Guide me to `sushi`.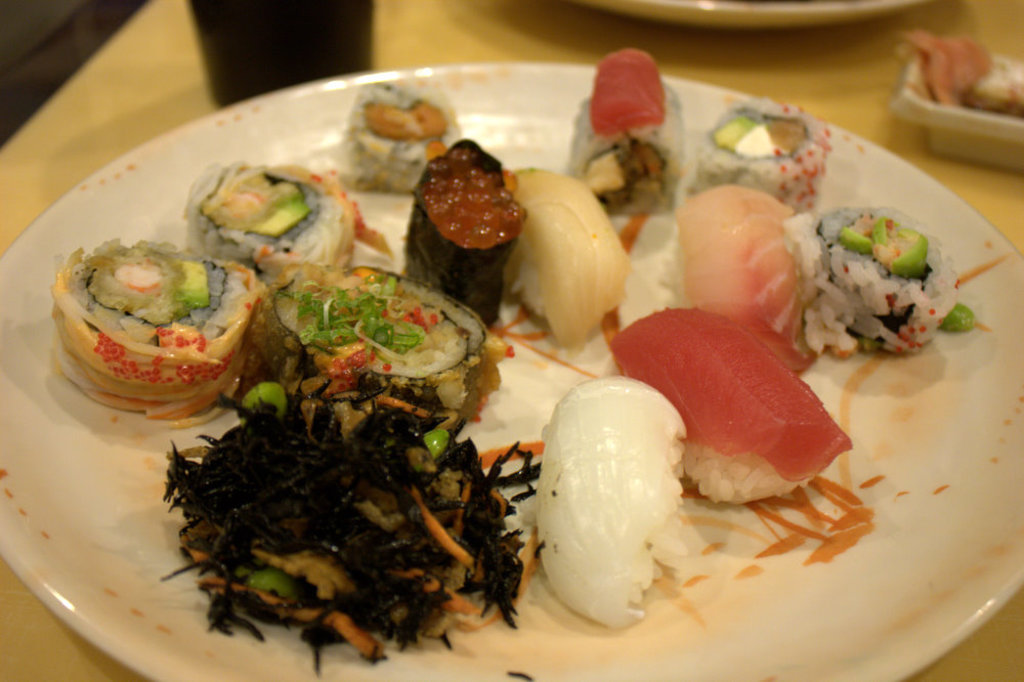
Guidance: 567 41 695 220.
